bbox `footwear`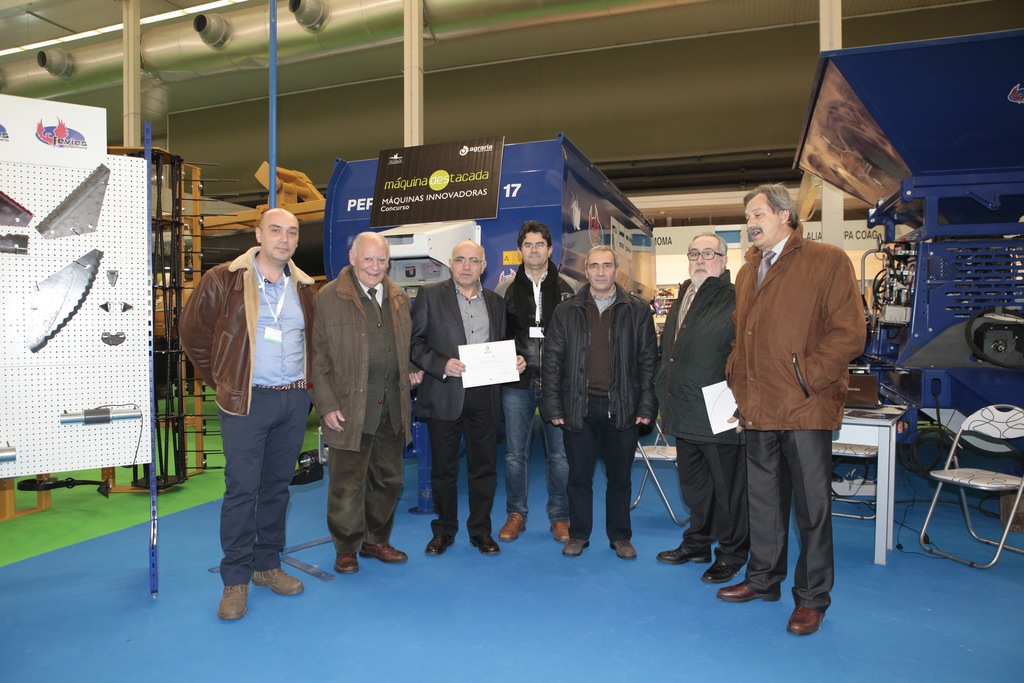
715:576:775:598
